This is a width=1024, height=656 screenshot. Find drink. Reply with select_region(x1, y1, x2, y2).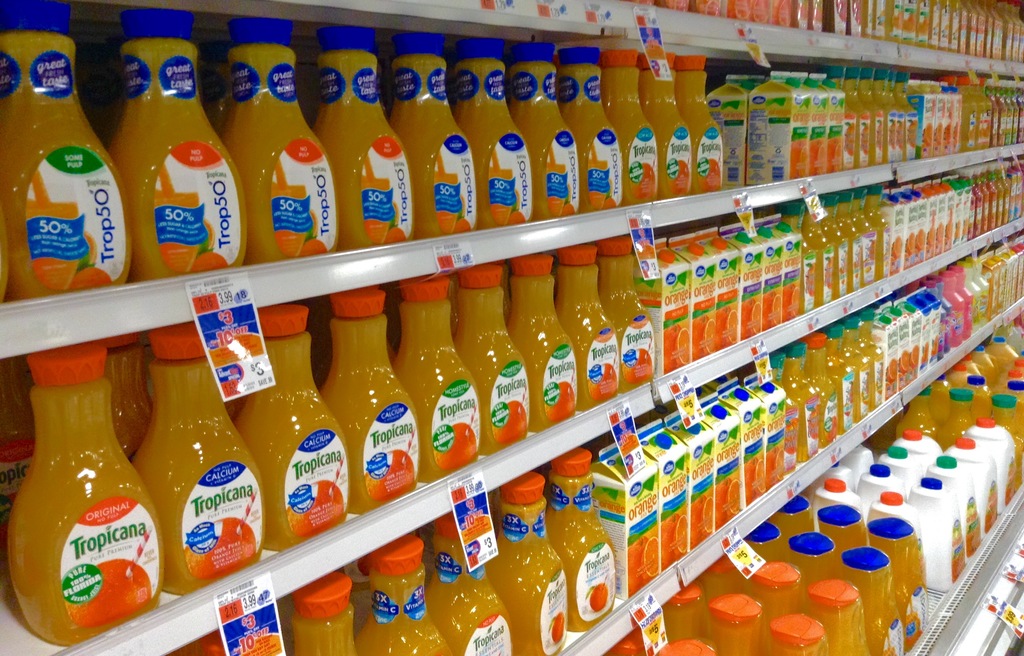
select_region(743, 521, 788, 561).
